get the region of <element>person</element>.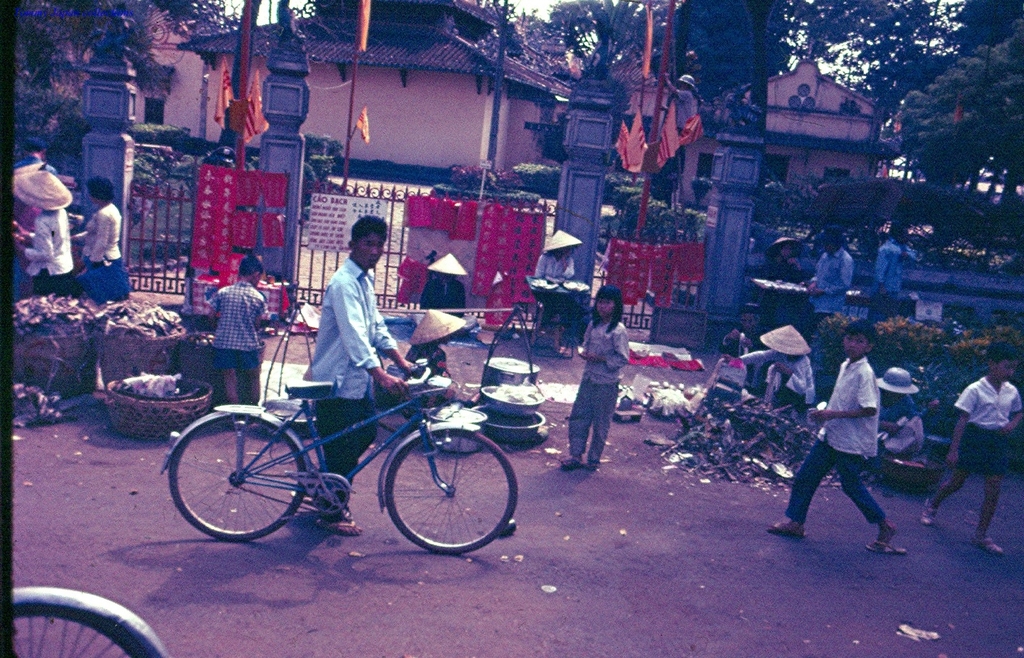
74 181 134 303.
